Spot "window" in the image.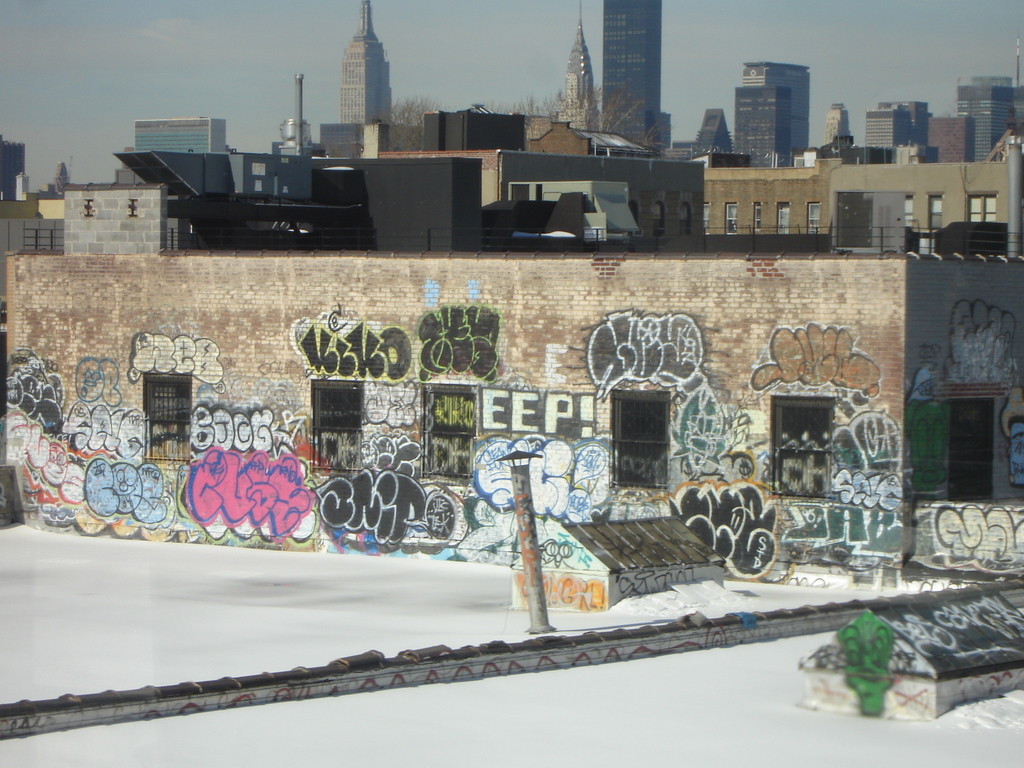
"window" found at [928,193,947,236].
